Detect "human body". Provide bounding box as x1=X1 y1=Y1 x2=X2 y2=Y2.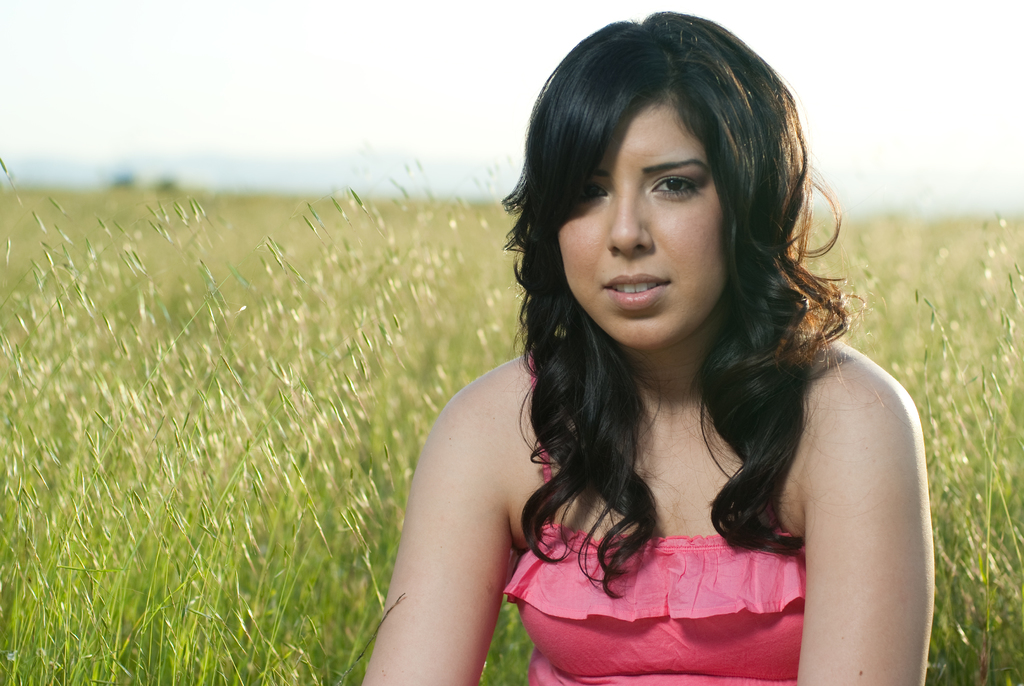
x1=291 y1=86 x2=961 y2=670.
